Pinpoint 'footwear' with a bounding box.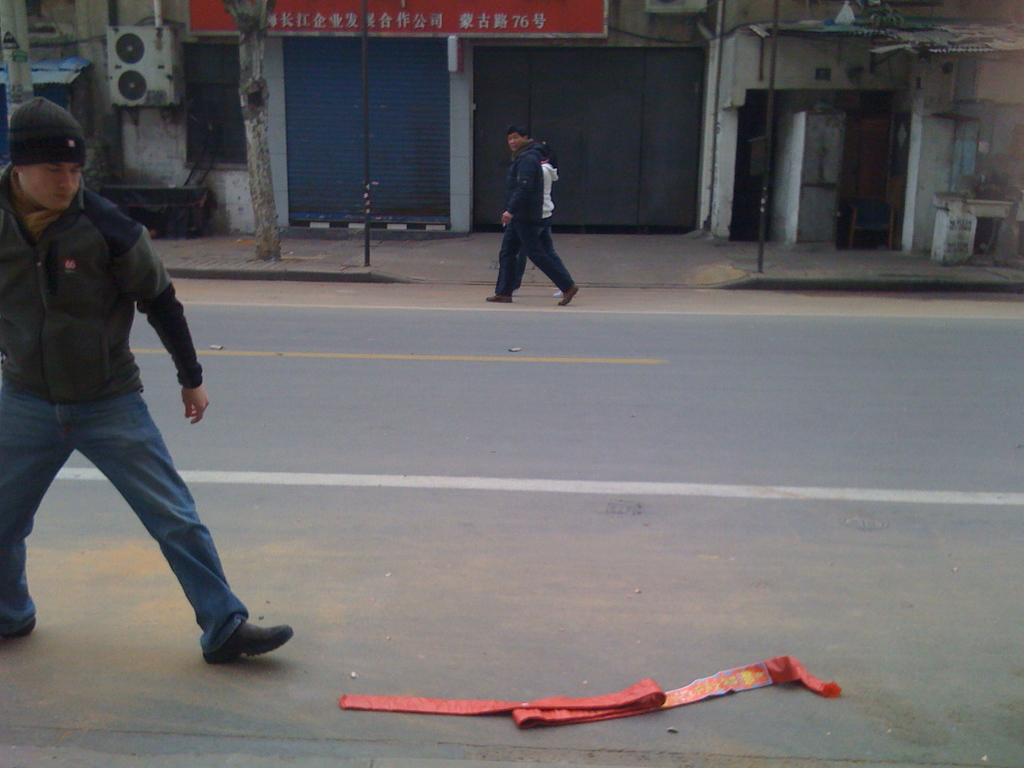
(0, 616, 31, 641).
